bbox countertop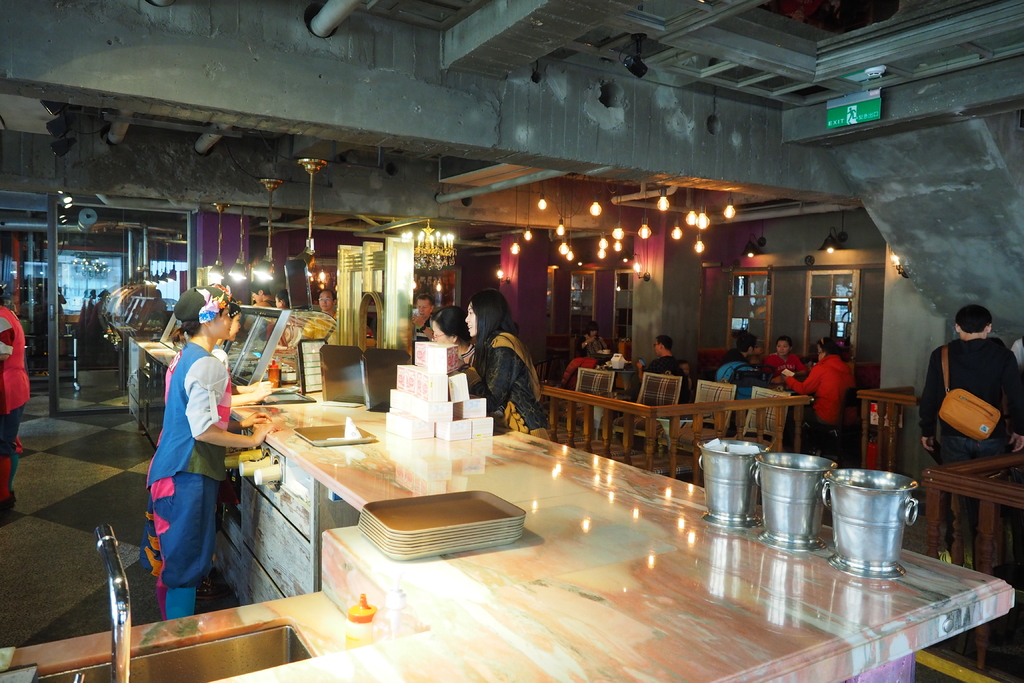
region(0, 379, 1023, 680)
